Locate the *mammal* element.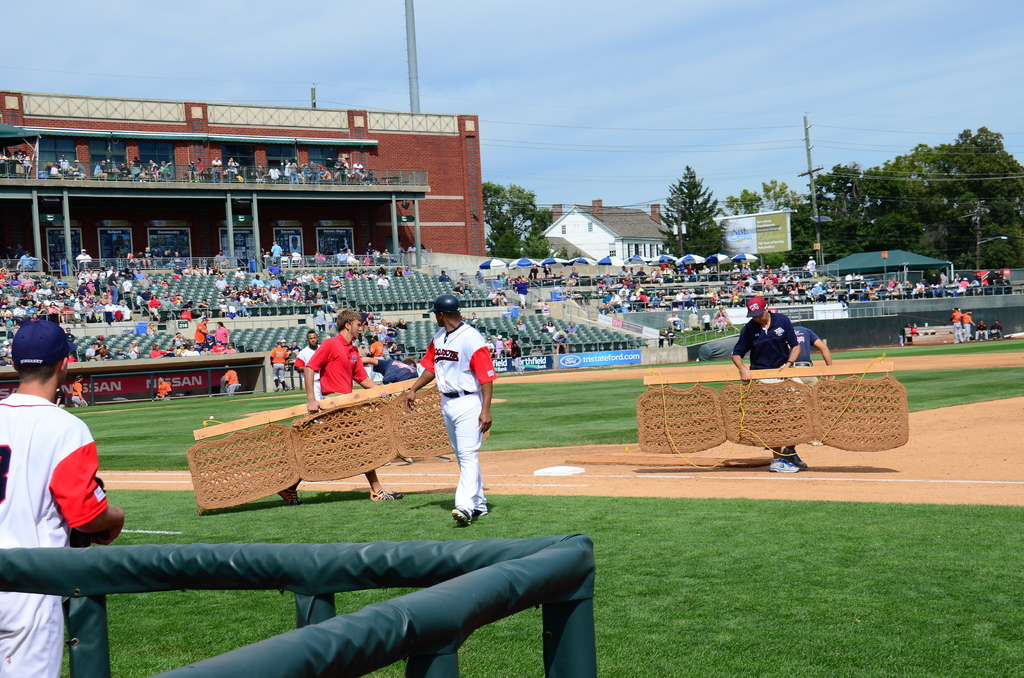
Element bbox: [x1=260, y1=250, x2=271, y2=268].
